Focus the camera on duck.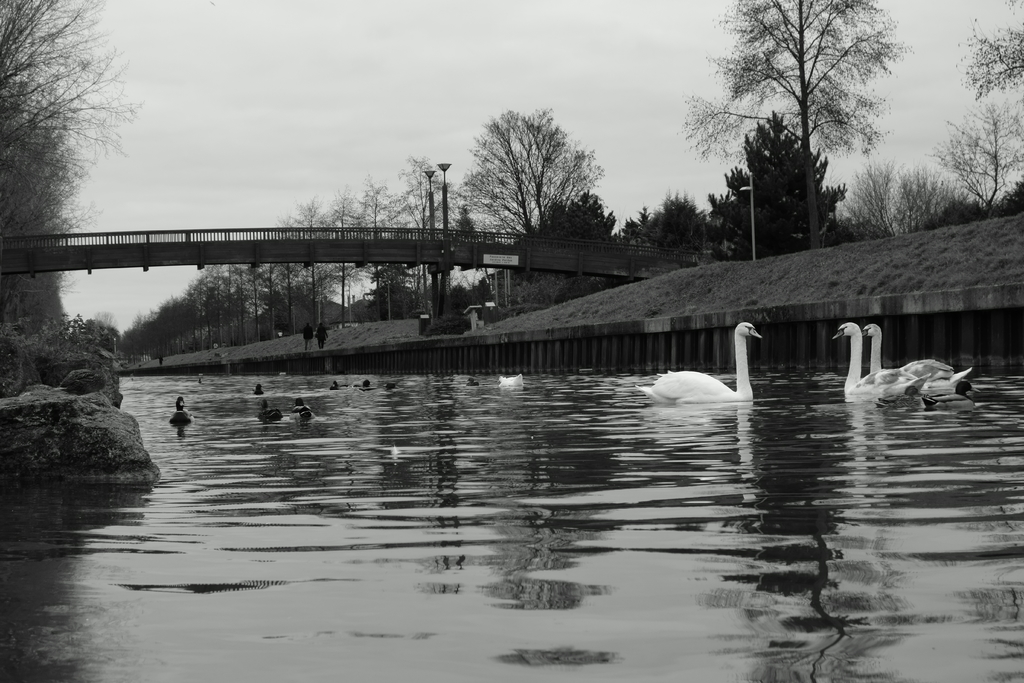
Focus region: (323,381,344,391).
